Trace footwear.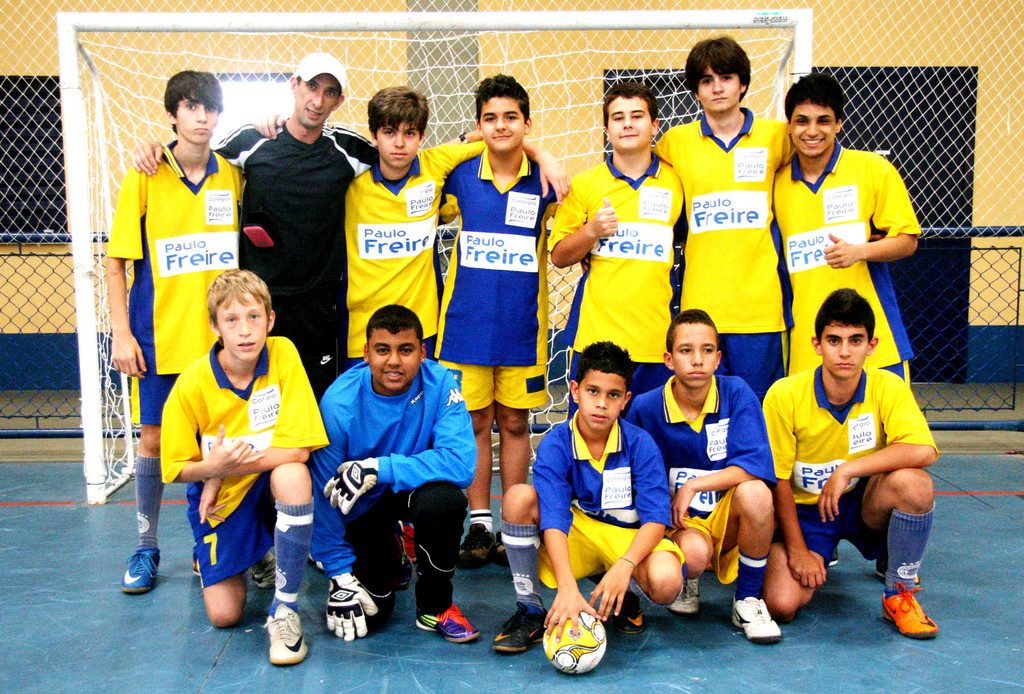
Traced to <bbox>264, 602, 308, 664</bbox>.
